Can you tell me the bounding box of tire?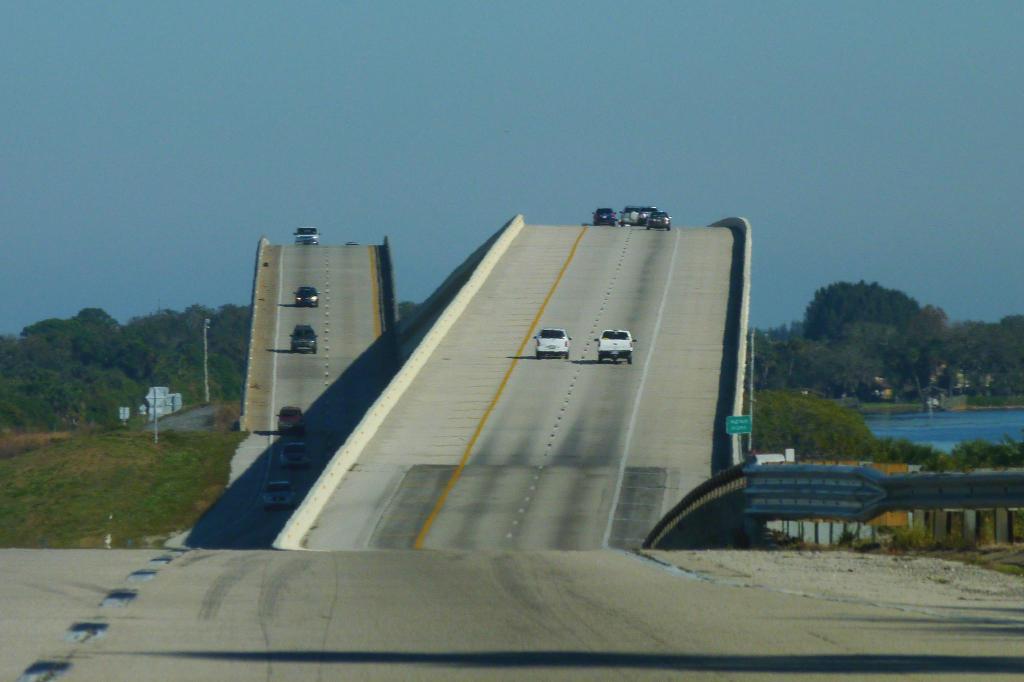
<box>611,225,616,226</box>.
